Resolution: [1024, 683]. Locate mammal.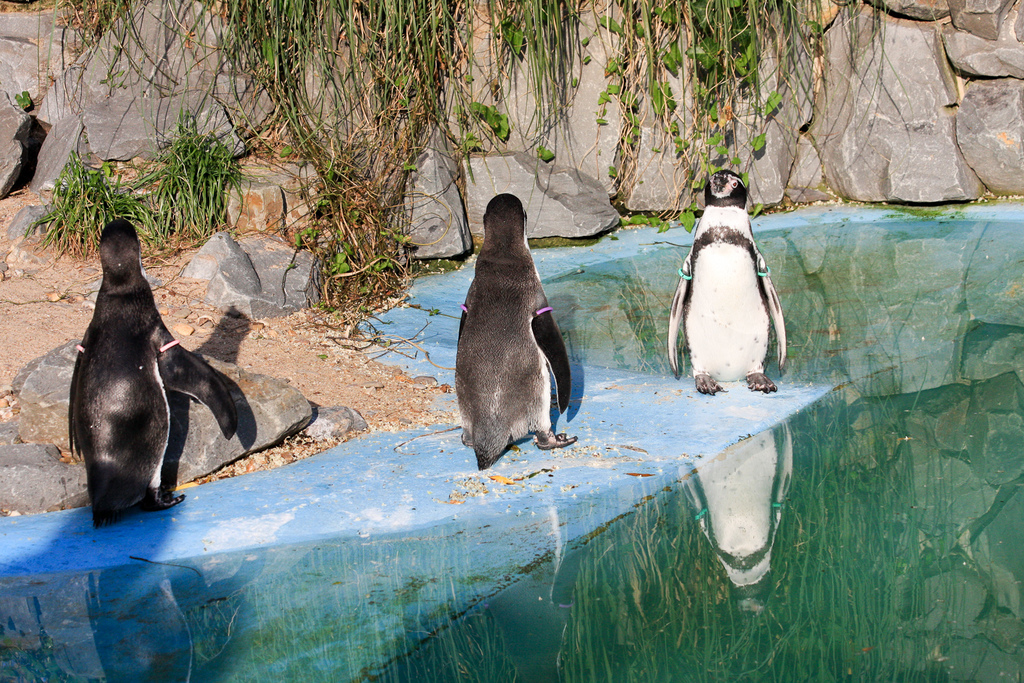
666,172,785,392.
